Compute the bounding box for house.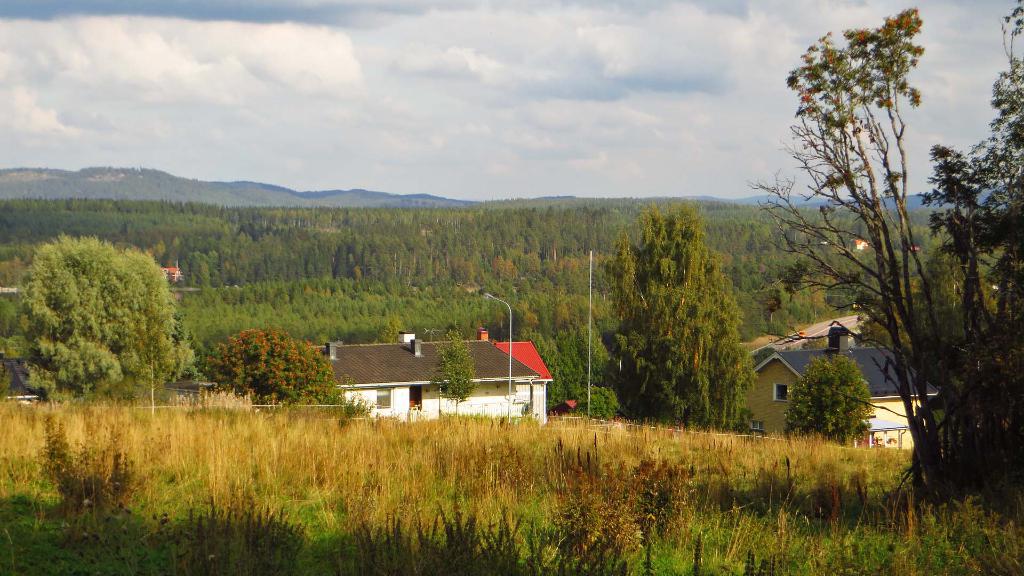
x1=314, y1=338, x2=536, y2=424.
